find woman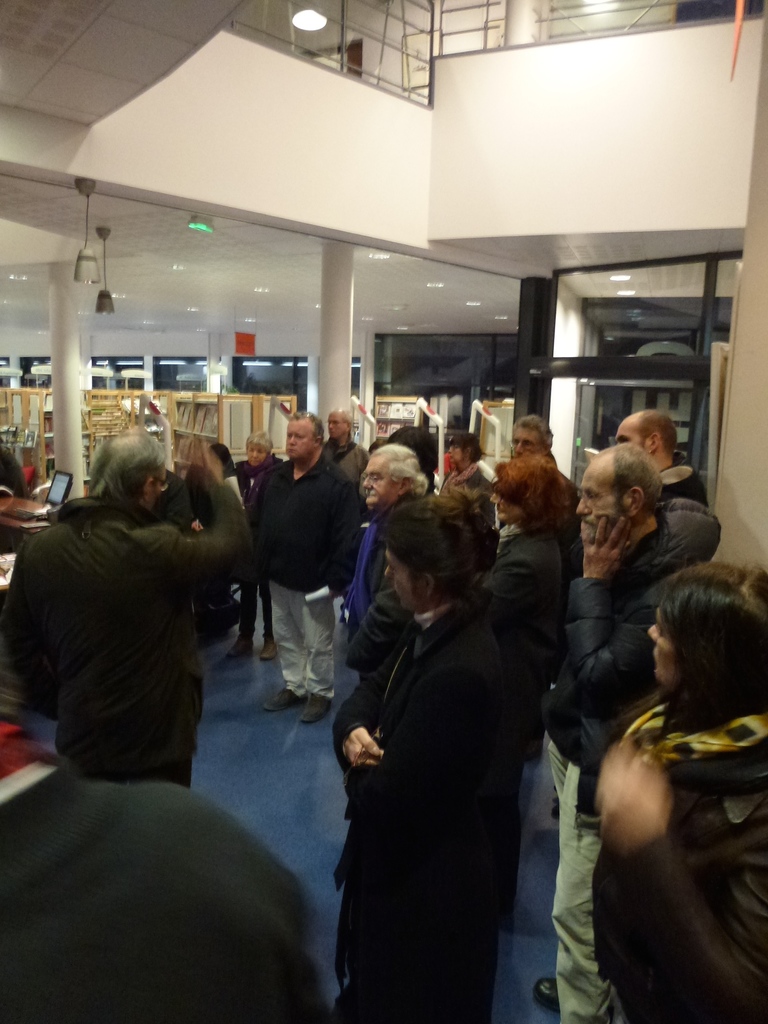
[left=291, top=480, right=534, bottom=1002]
